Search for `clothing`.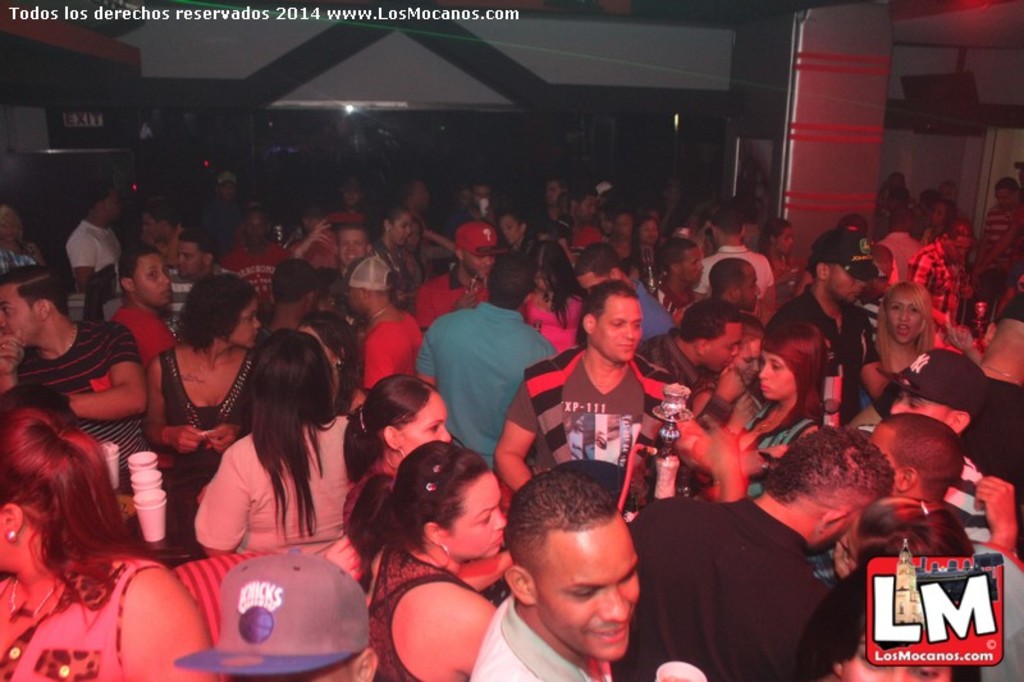
Found at 419:302:561:450.
